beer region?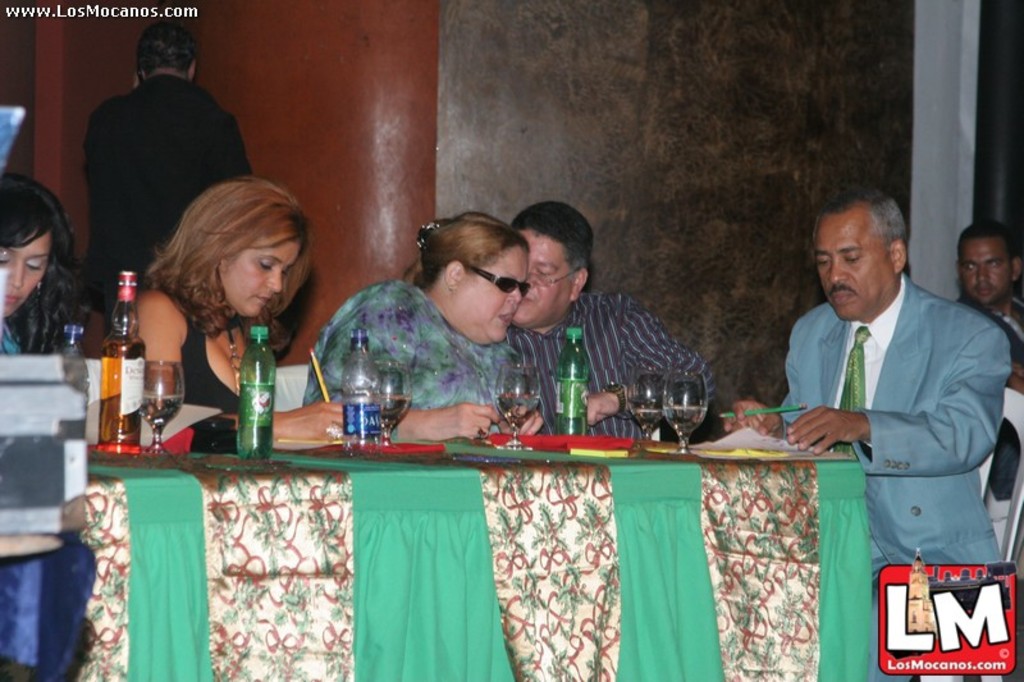
{"x1": 663, "y1": 367, "x2": 708, "y2": 453}
